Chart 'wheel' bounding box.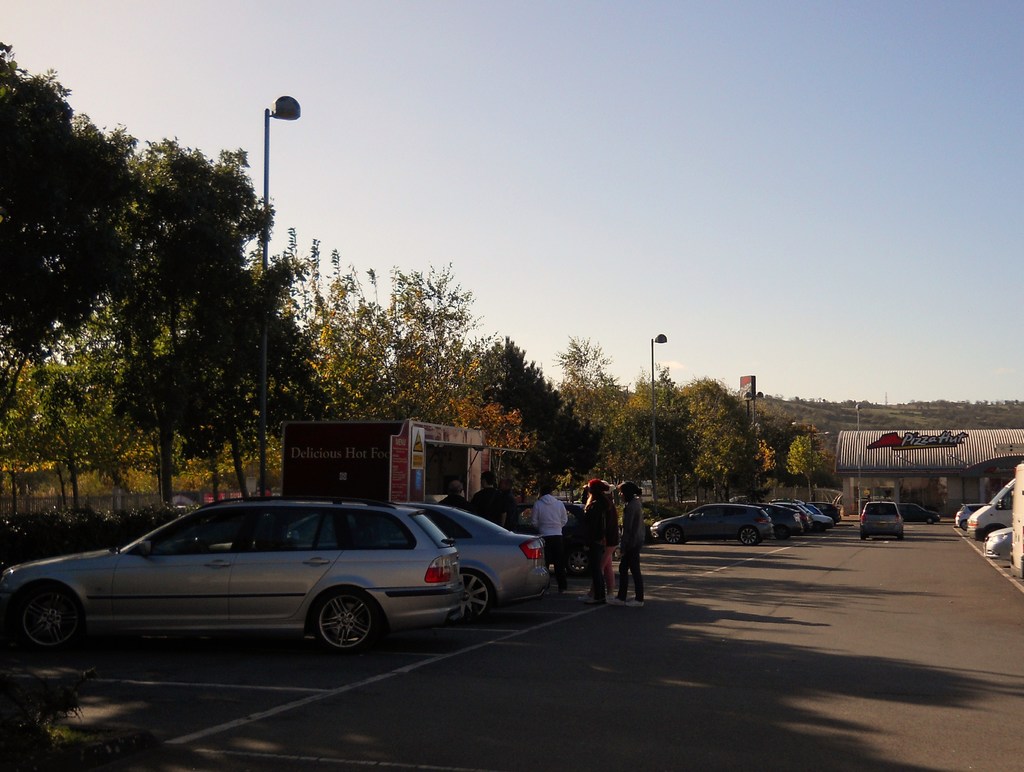
Charted: pyautogui.locateOnScreen(566, 545, 599, 583).
